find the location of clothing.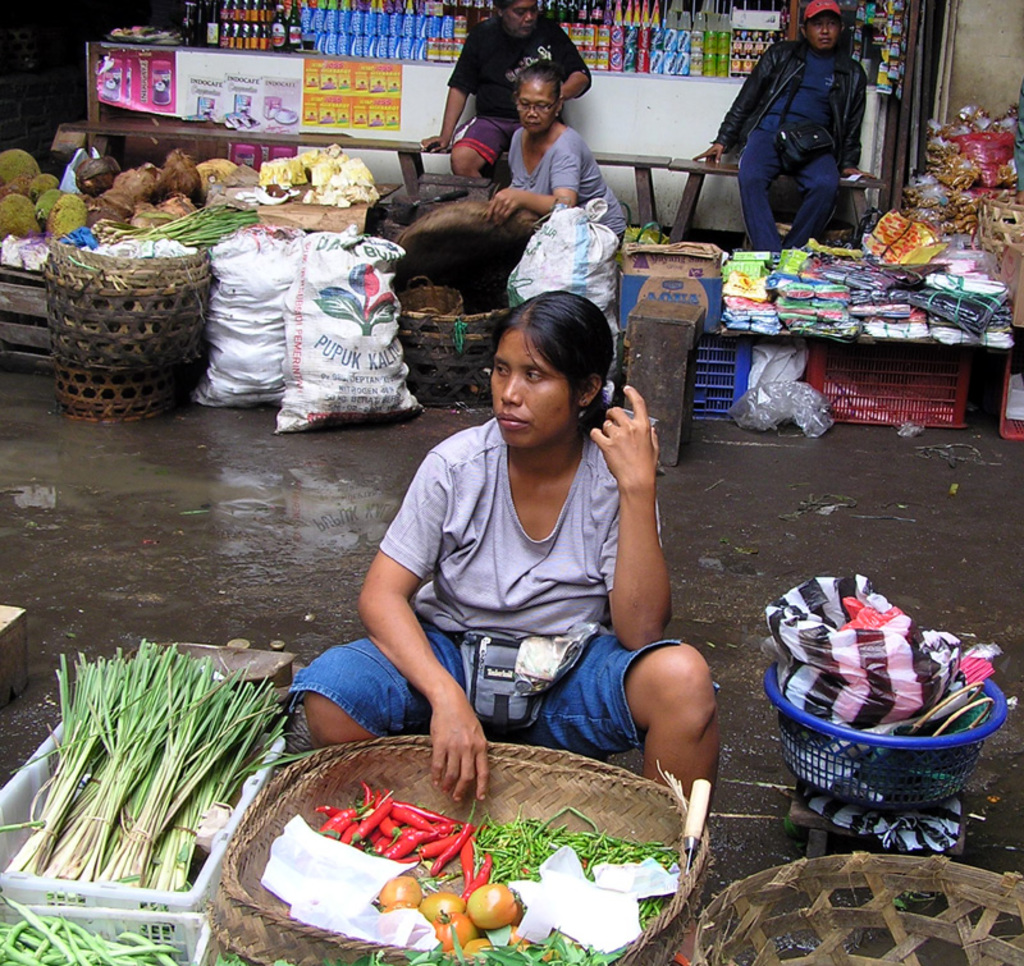
Location: (707,38,858,248).
